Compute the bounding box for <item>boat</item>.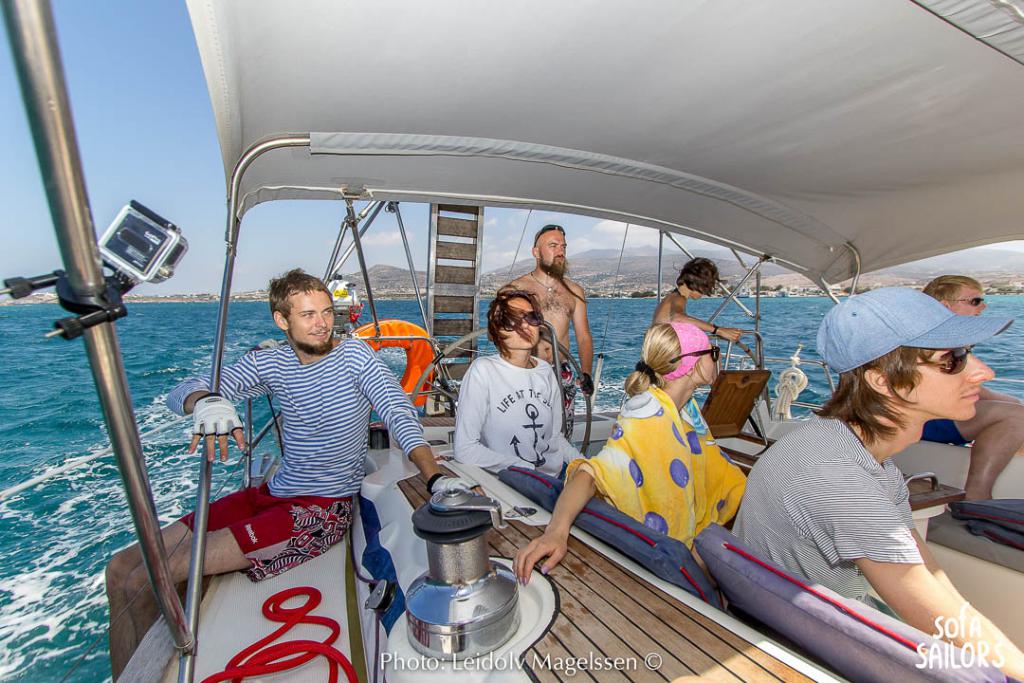
bbox(43, 102, 1023, 672).
